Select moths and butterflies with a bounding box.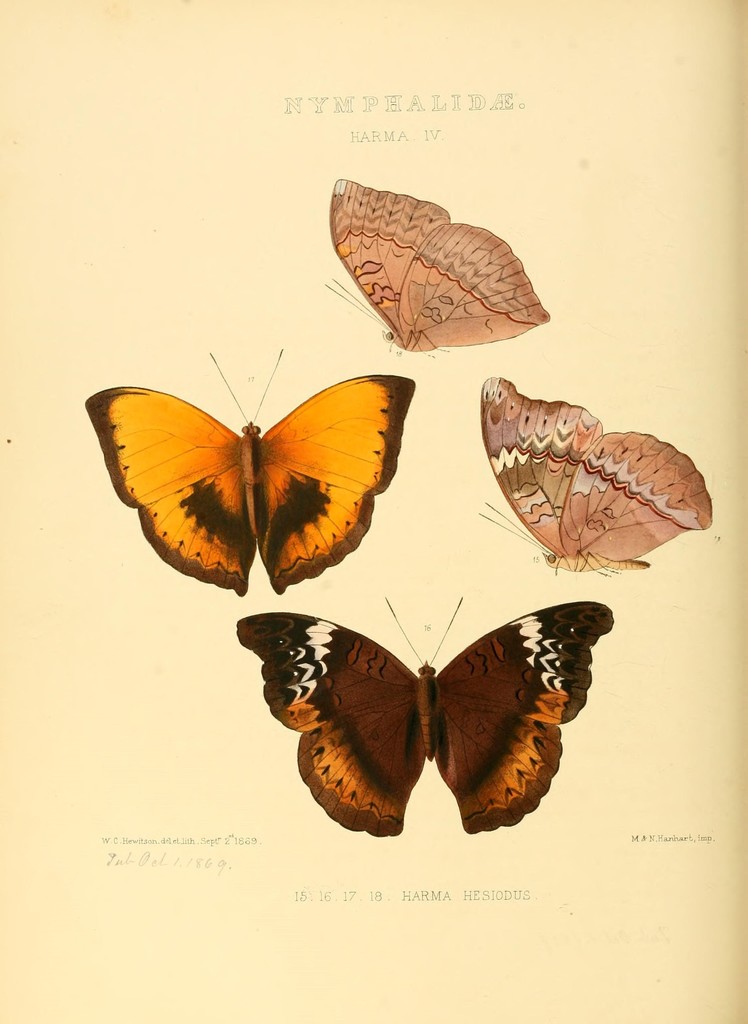
<box>83,349,416,598</box>.
